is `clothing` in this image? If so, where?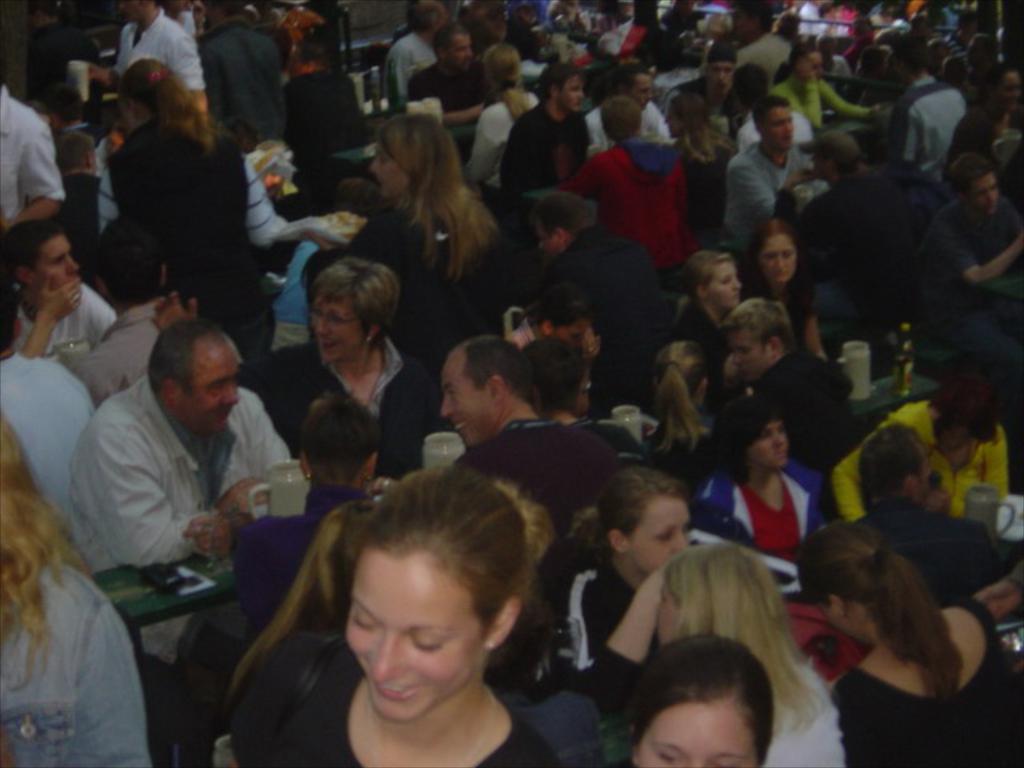
Yes, at (x1=245, y1=334, x2=440, y2=477).
